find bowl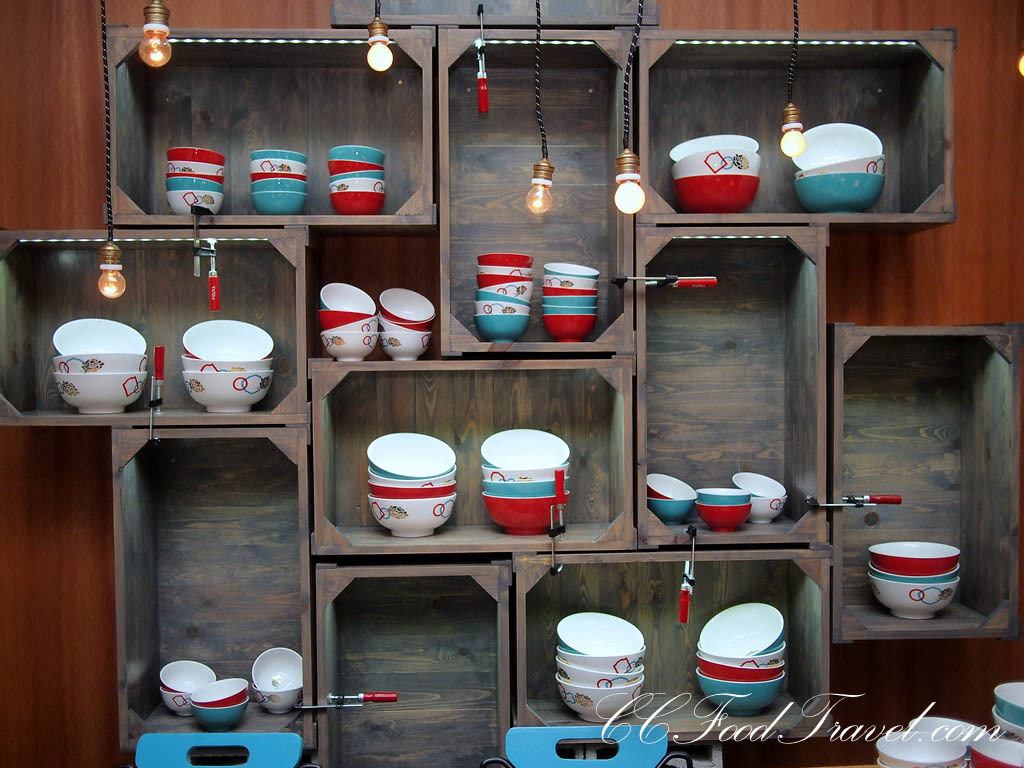
[796,154,883,181]
